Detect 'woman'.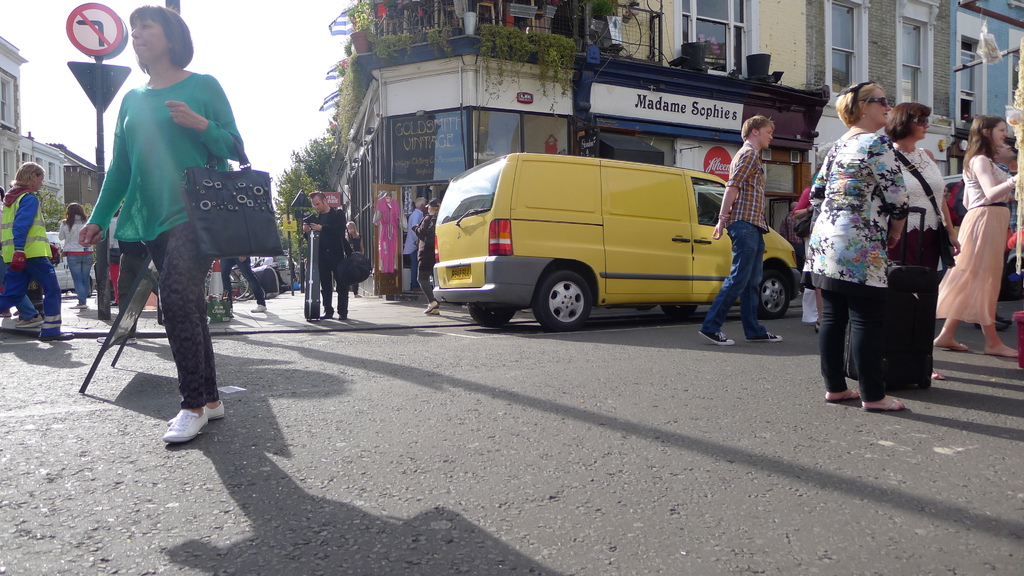
Detected at <region>76, 5, 244, 452</region>.
